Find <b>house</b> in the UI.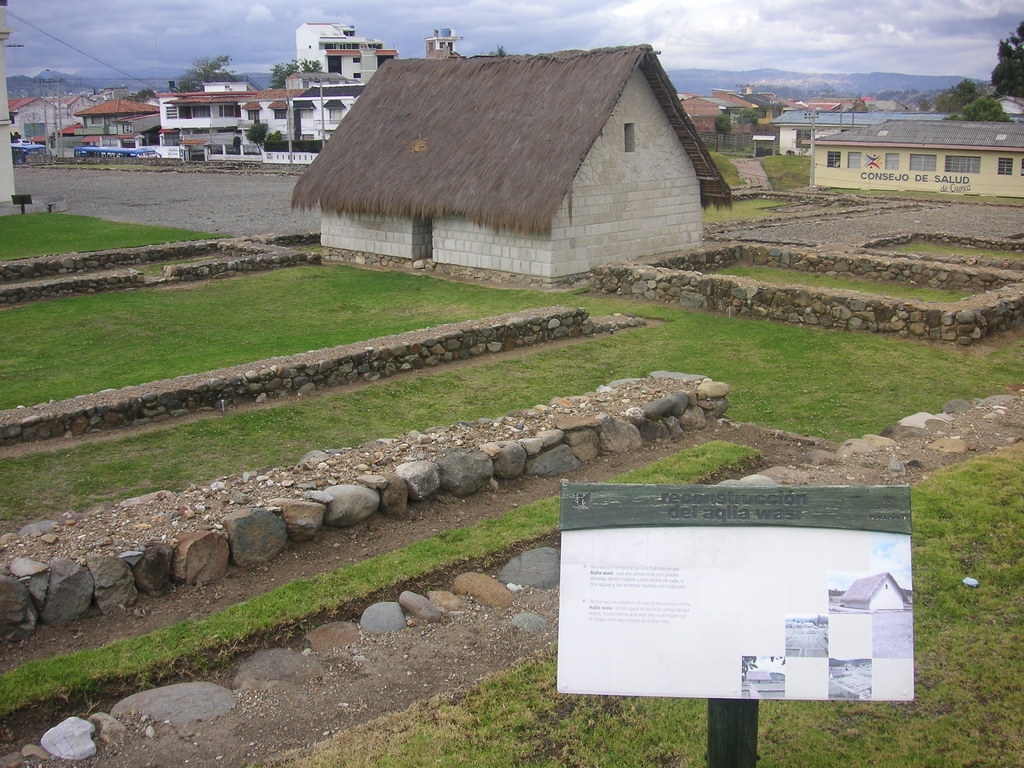
UI element at bbox=[297, 24, 412, 73].
